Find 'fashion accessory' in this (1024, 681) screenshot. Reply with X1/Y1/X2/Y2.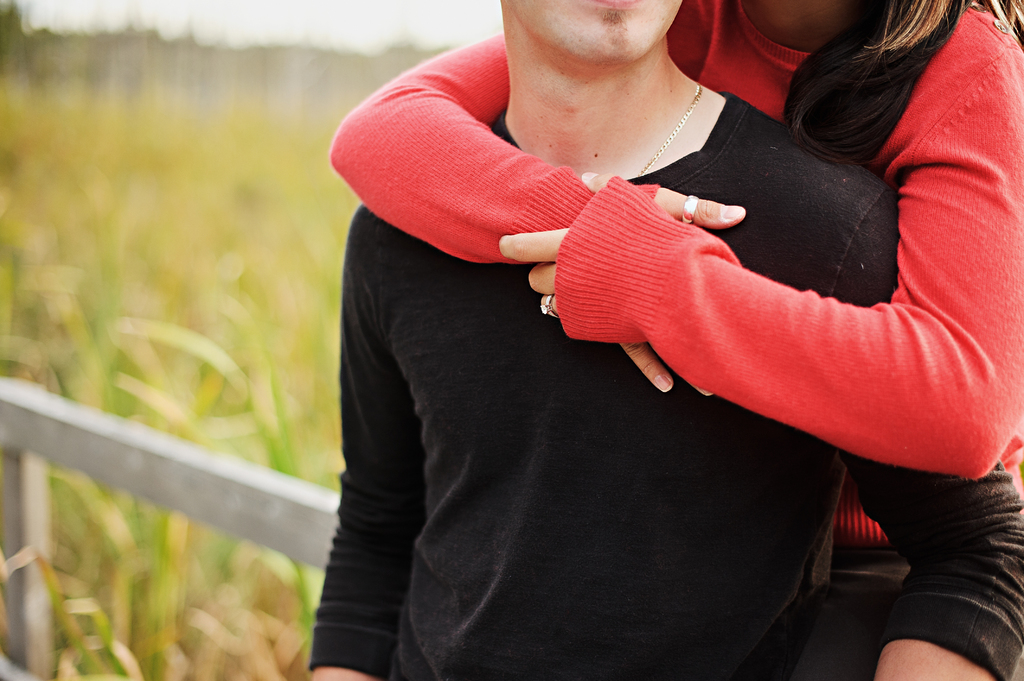
627/78/702/184.
